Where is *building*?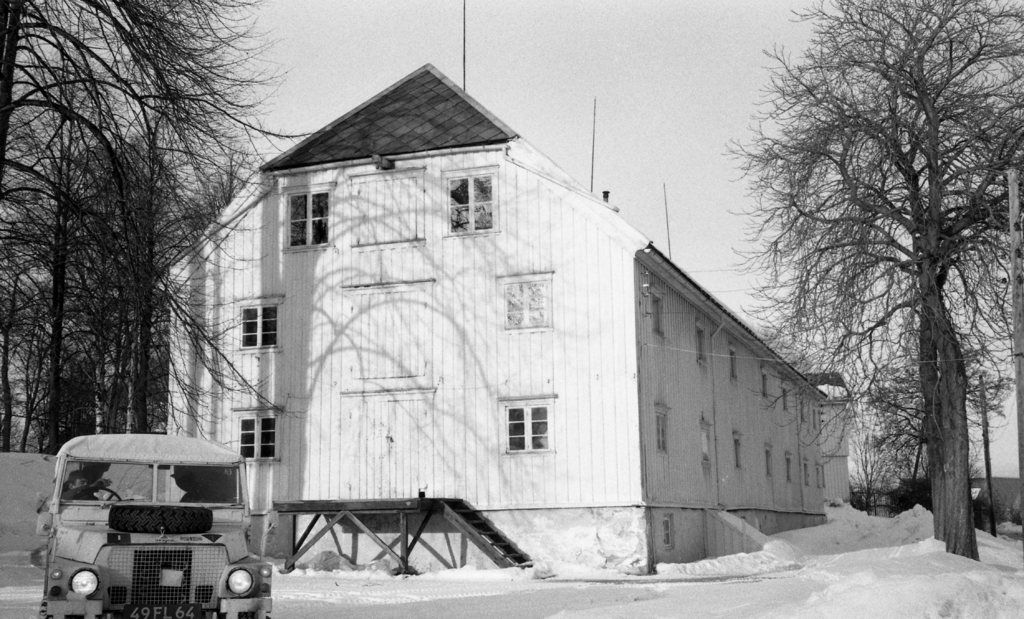
box(94, 65, 828, 577).
